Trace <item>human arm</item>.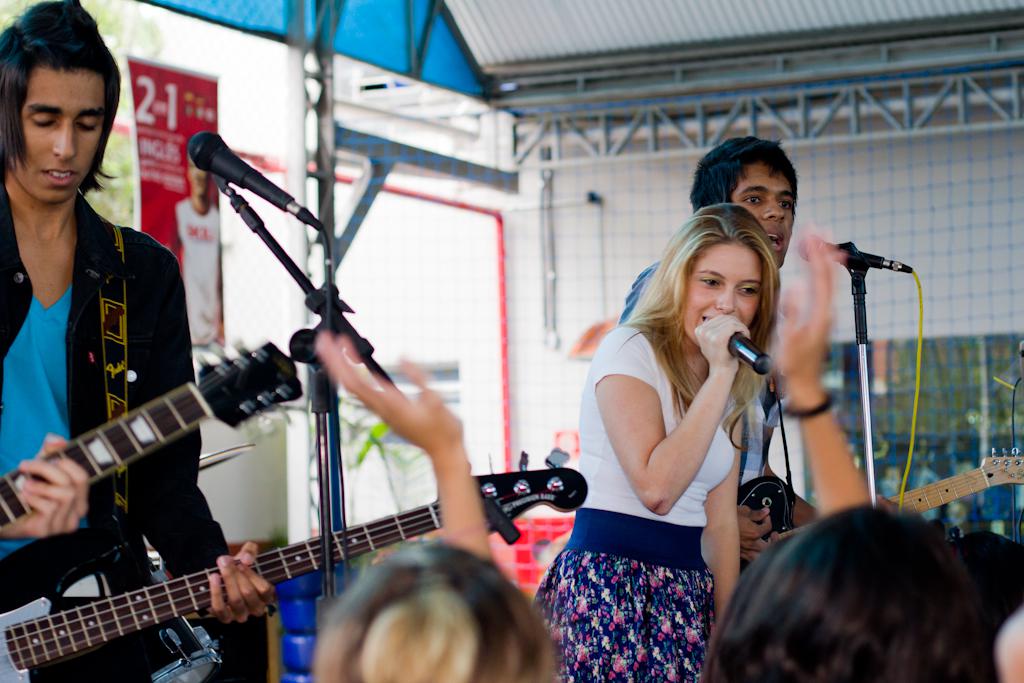
Traced to Rect(757, 240, 878, 506).
